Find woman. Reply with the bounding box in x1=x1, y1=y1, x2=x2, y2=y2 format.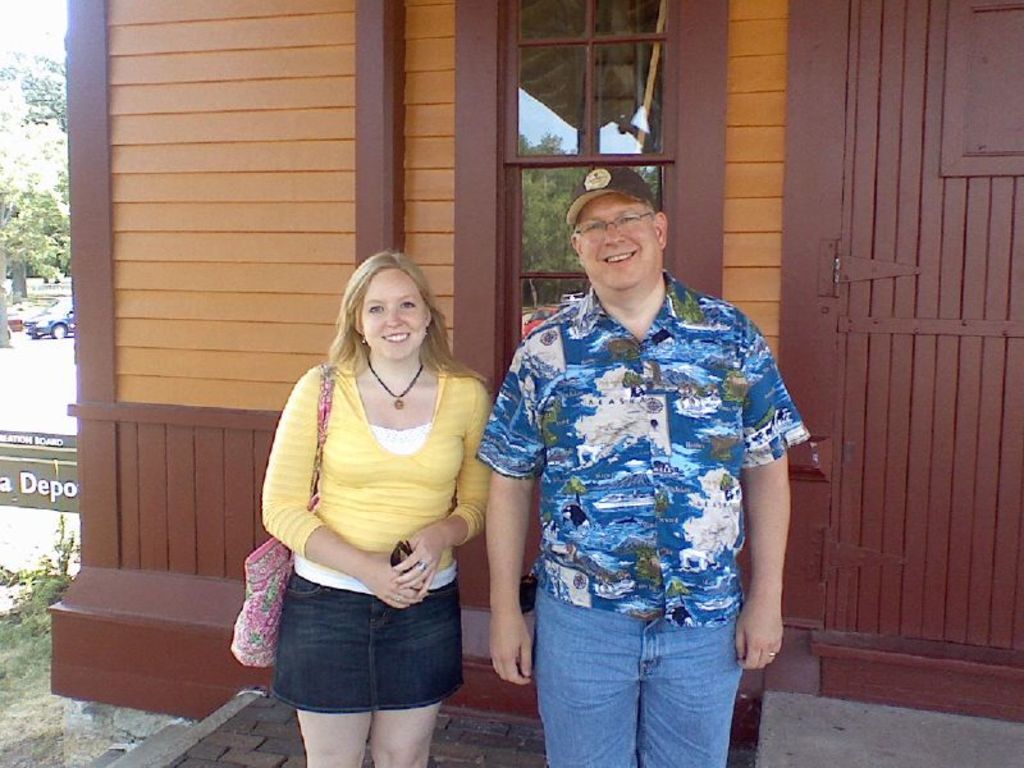
x1=266, y1=262, x2=467, y2=763.
